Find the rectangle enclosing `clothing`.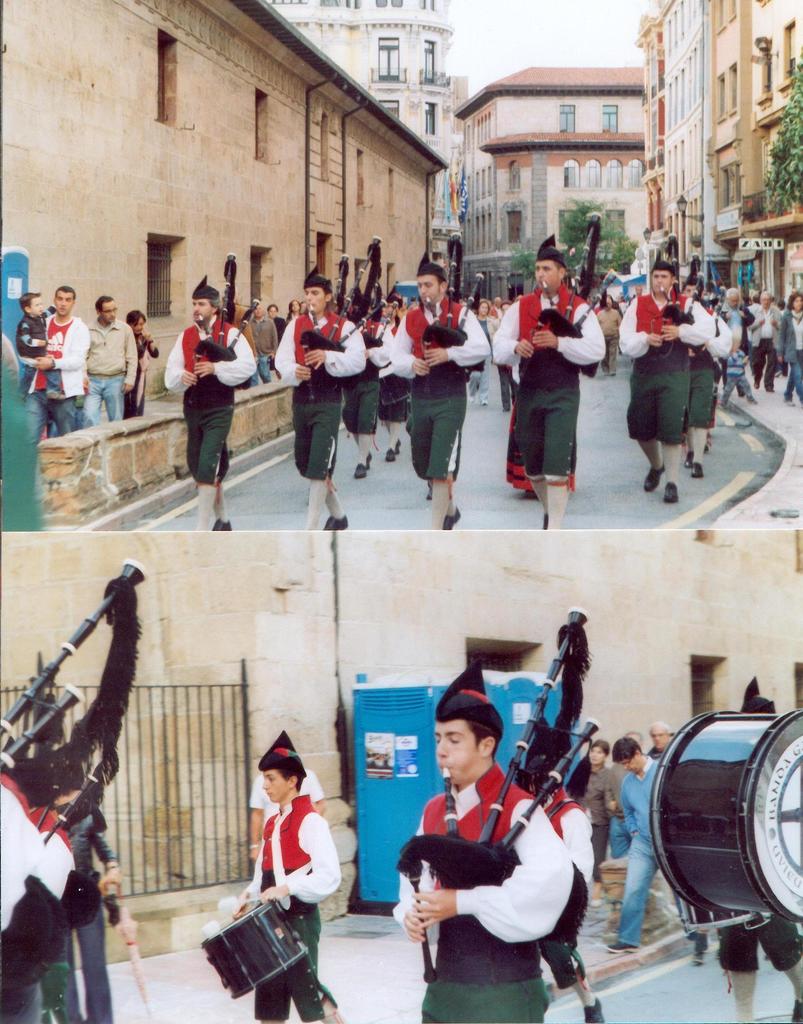
609, 285, 720, 435.
